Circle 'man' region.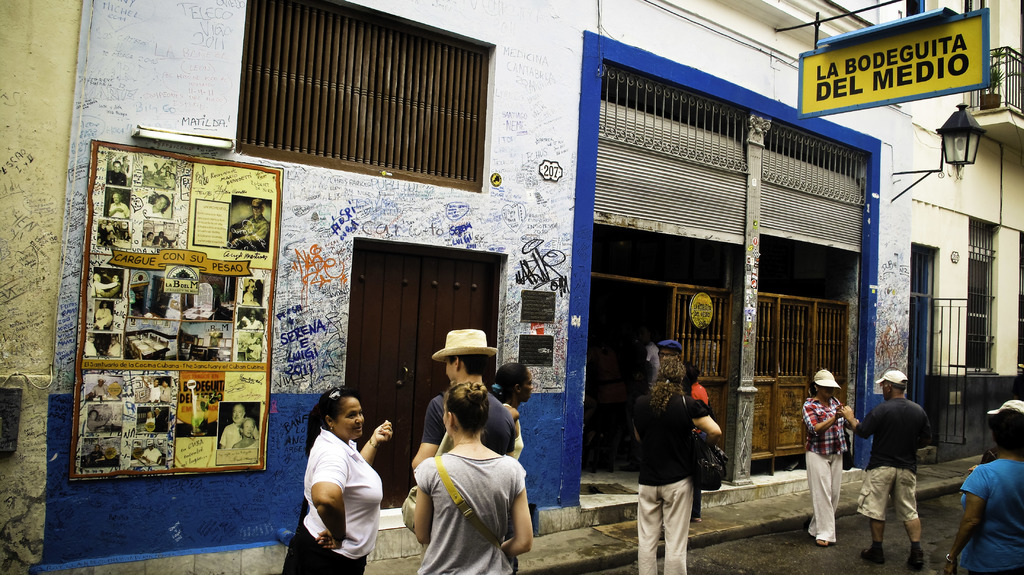
Region: locate(865, 364, 936, 558).
